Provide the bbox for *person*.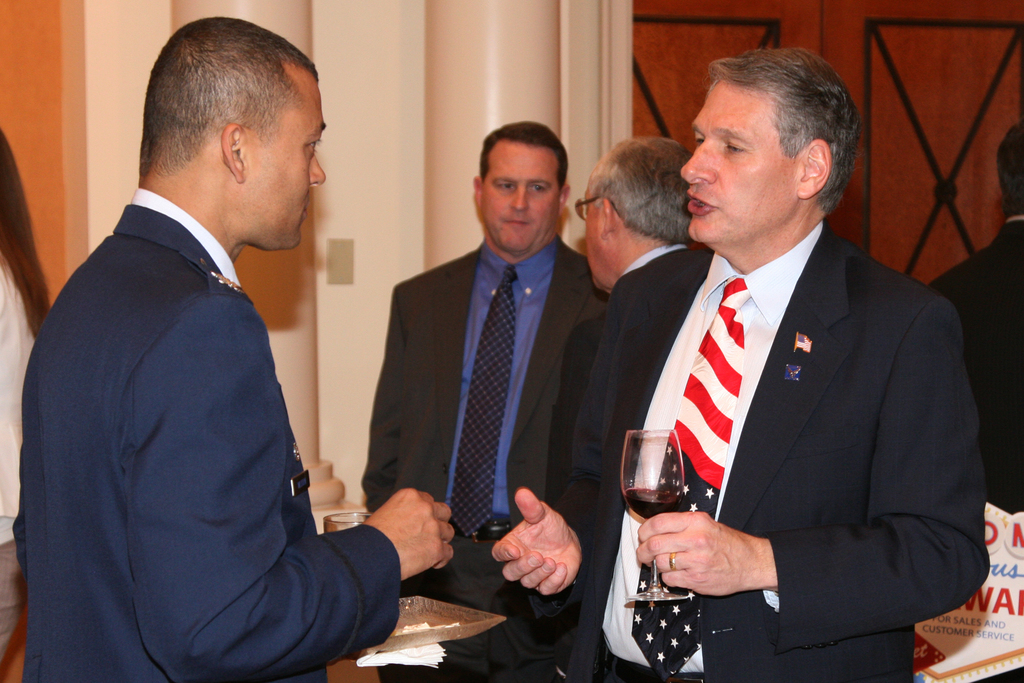
413 53 956 682.
